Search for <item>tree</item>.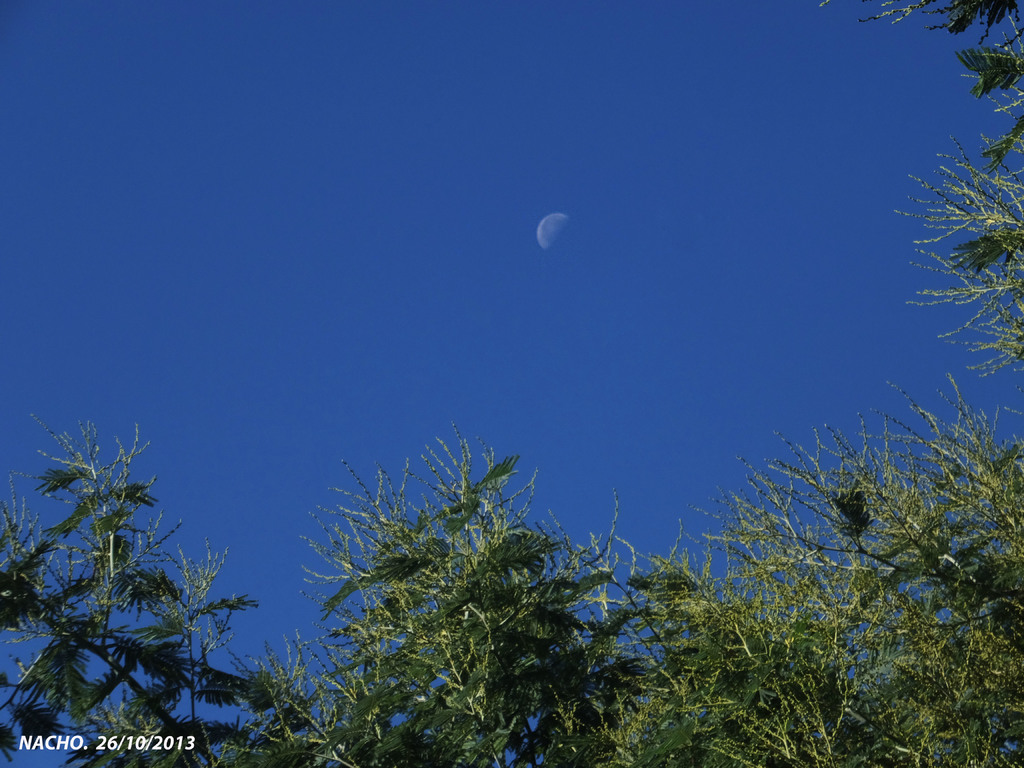
Found at rect(12, 385, 246, 744).
